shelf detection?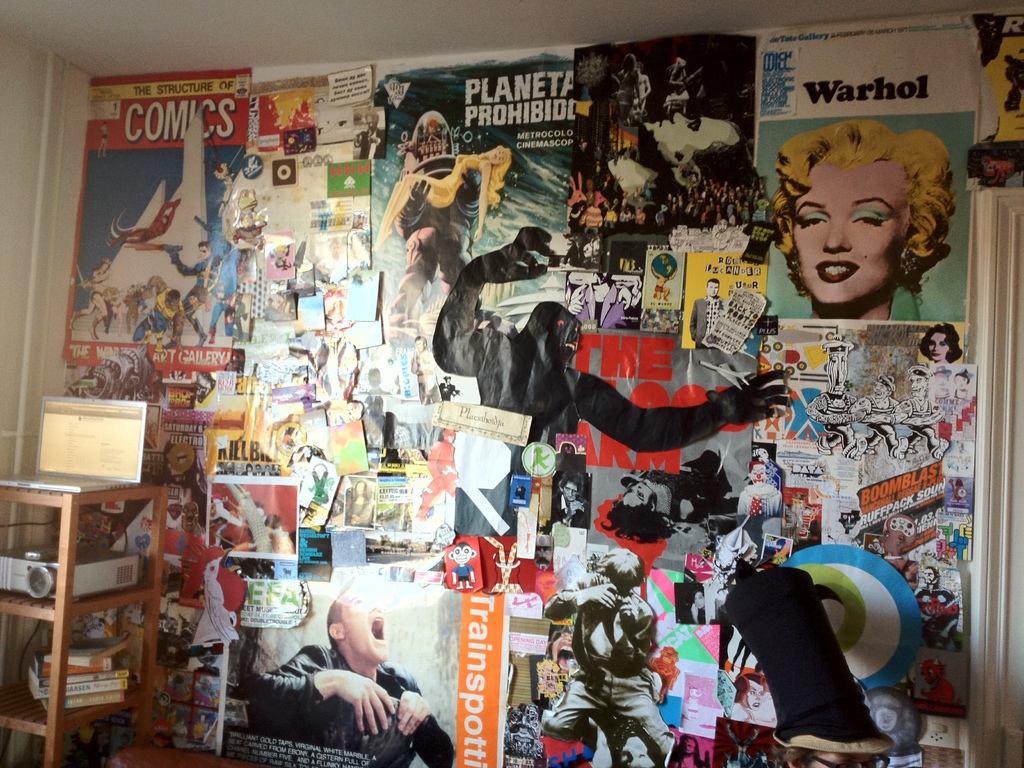
(left=0, top=492, right=71, bottom=616)
